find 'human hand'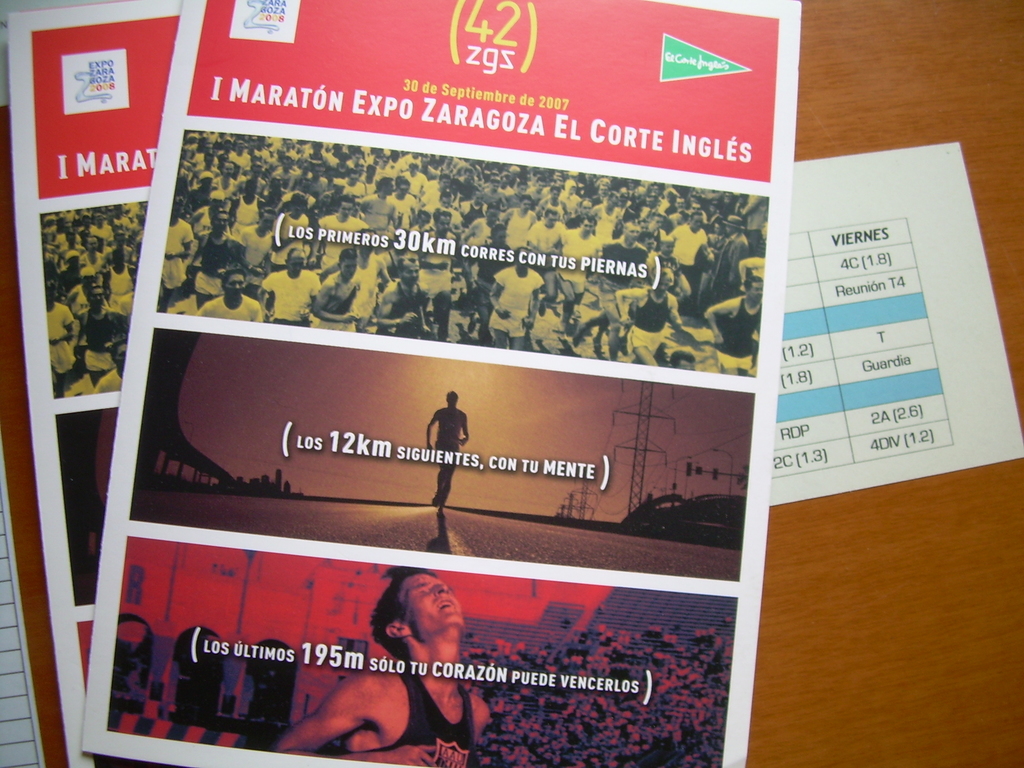
detection(216, 266, 226, 280)
